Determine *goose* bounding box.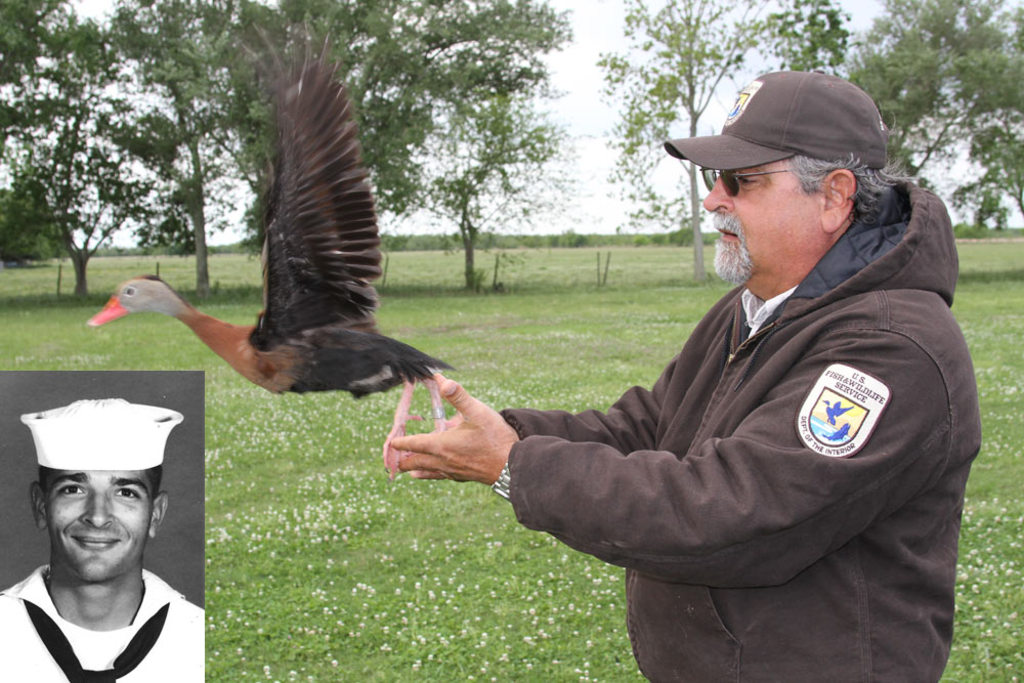
Determined: box=[90, 16, 454, 474].
